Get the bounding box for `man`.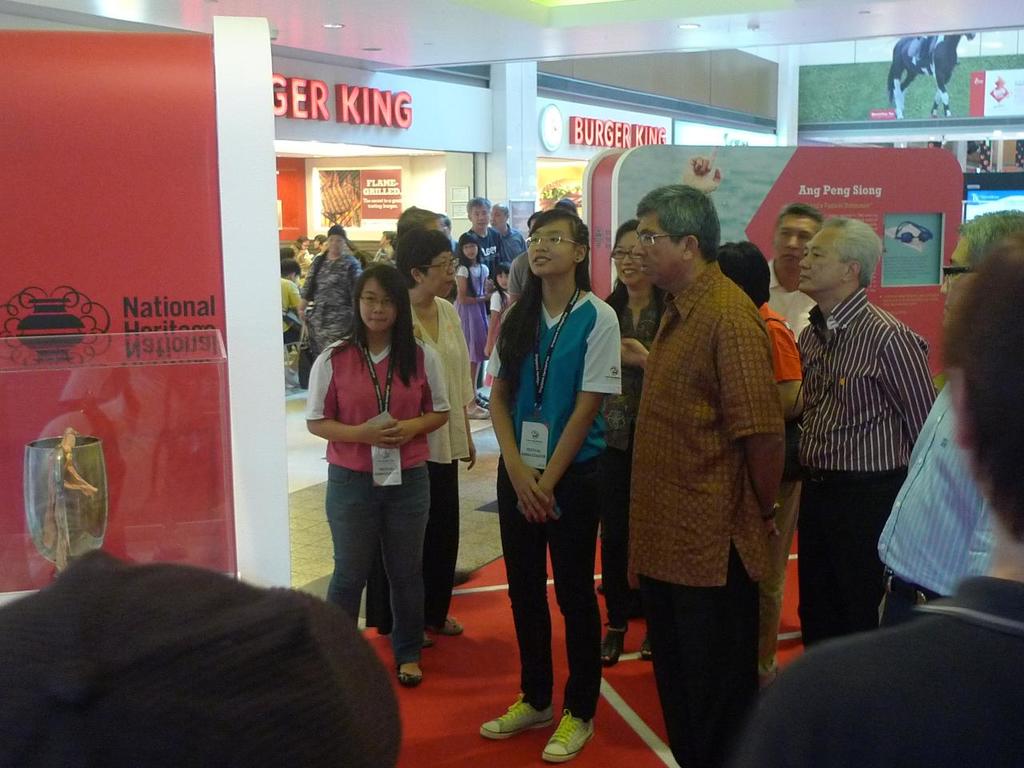
left=486, top=199, right=531, bottom=254.
